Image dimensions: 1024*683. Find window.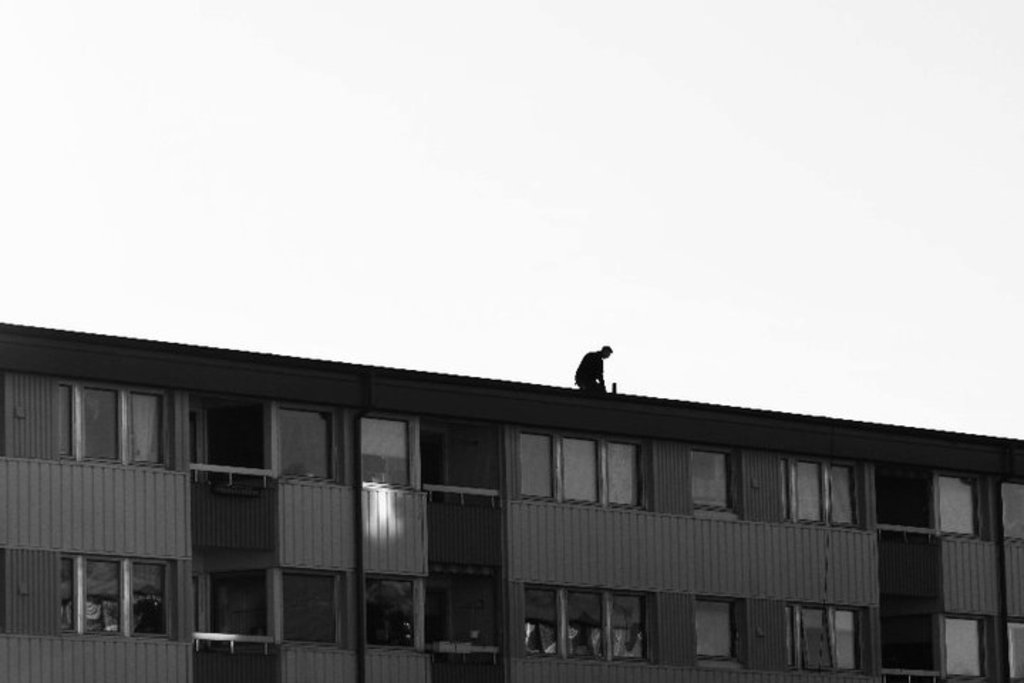
box(57, 555, 75, 628).
